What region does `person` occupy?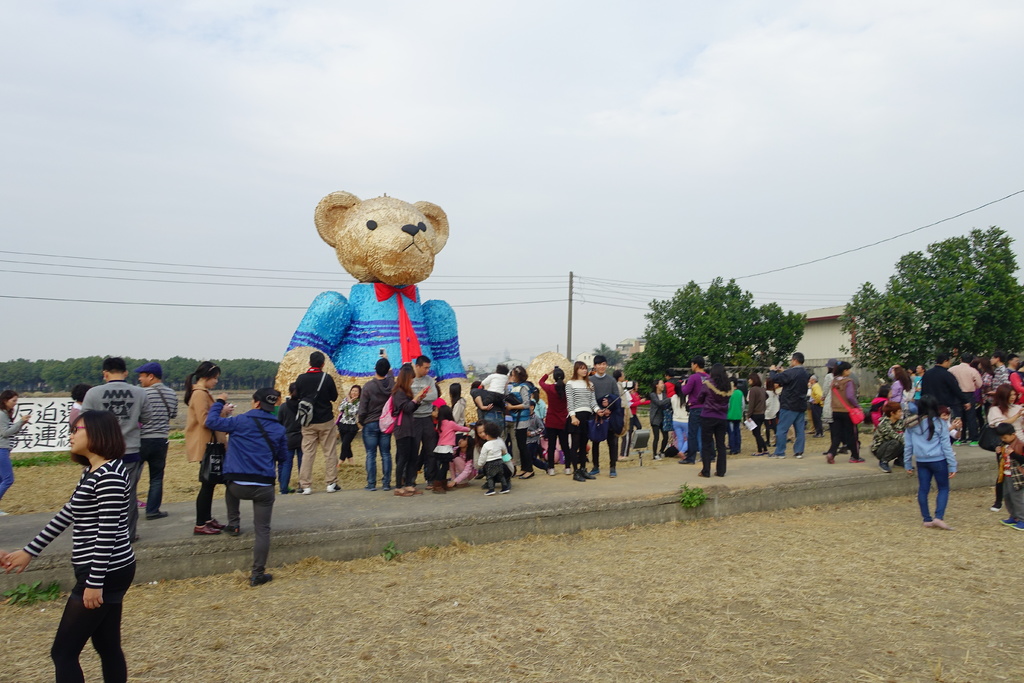
[207, 385, 300, 589].
